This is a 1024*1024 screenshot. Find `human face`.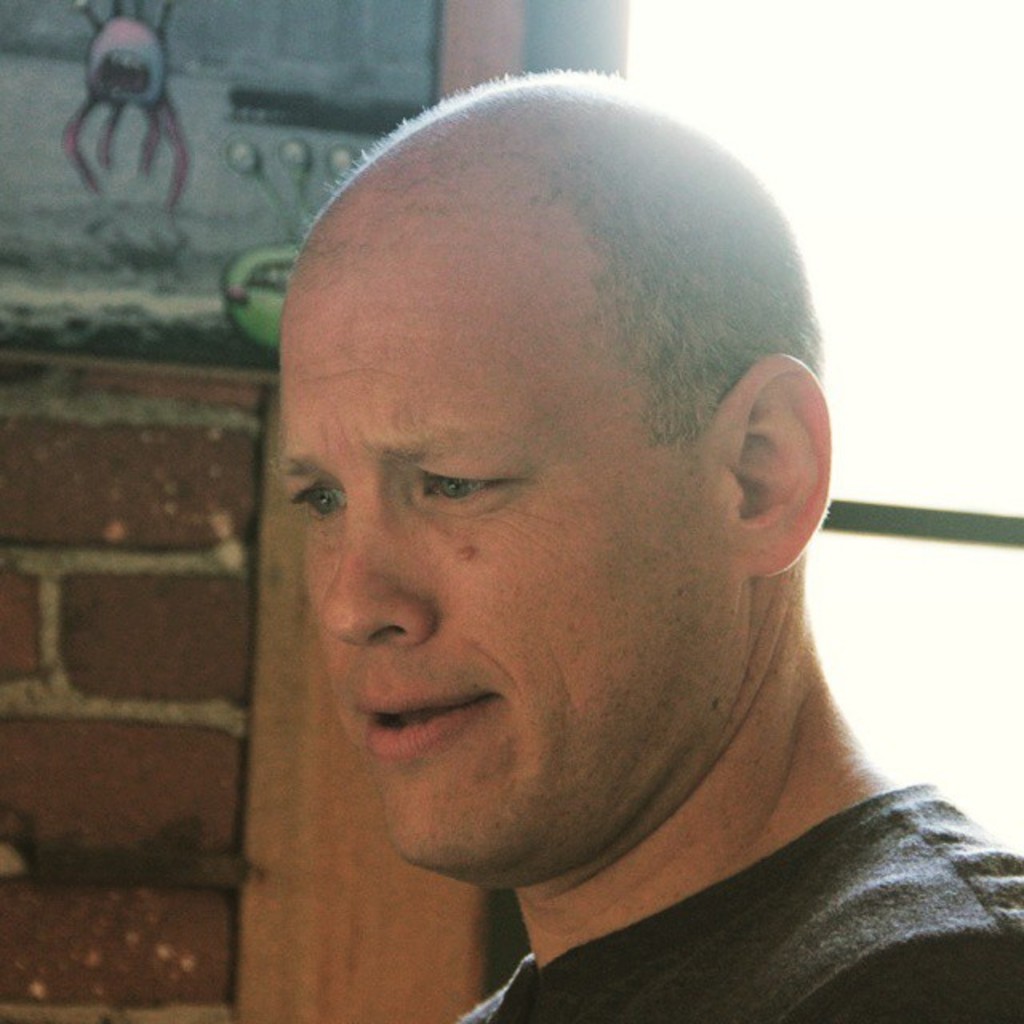
Bounding box: (x1=280, y1=222, x2=715, y2=862).
